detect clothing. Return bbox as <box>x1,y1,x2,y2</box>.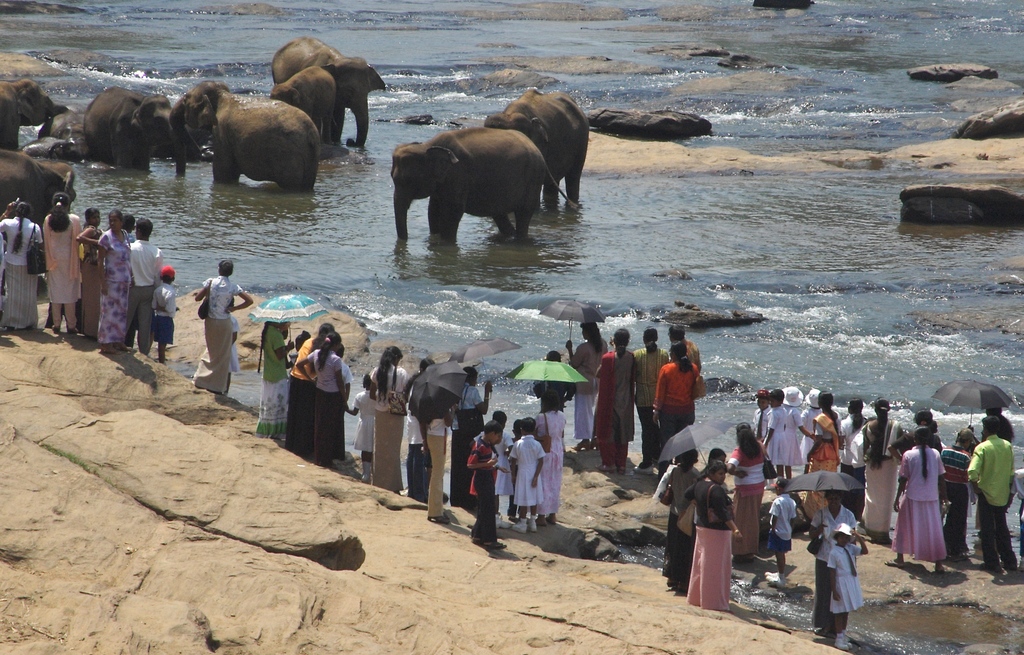
<box>513,433,544,505</box>.
